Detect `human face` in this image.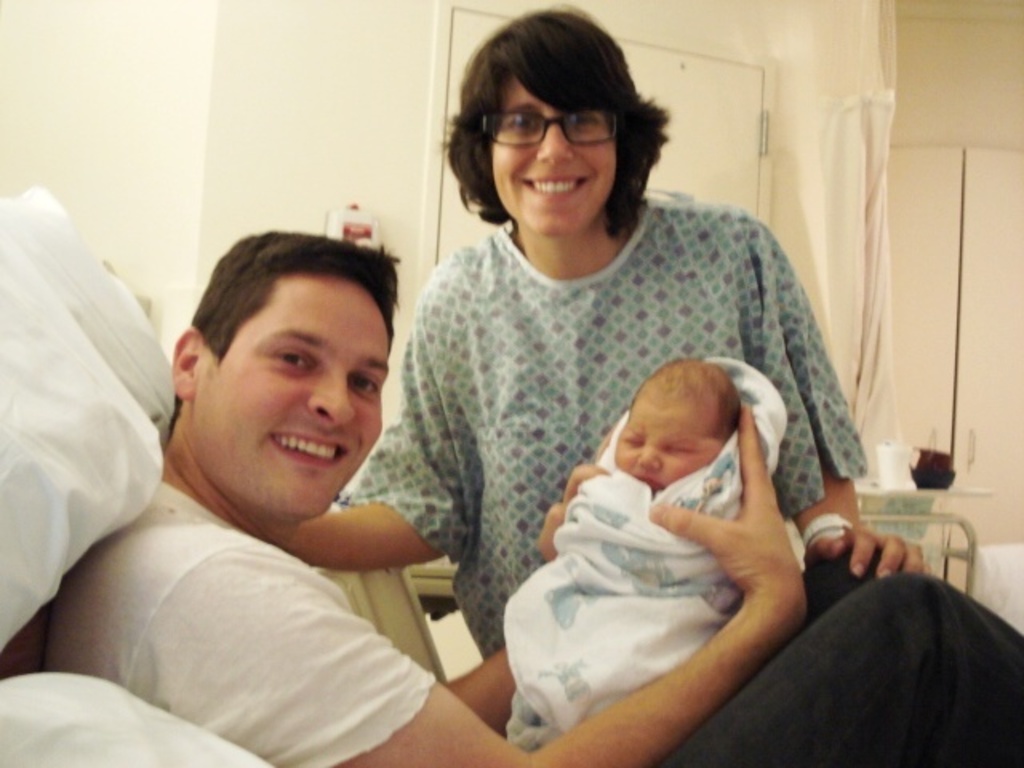
Detection: [left=478, top=74, right=622, bottom=240].
